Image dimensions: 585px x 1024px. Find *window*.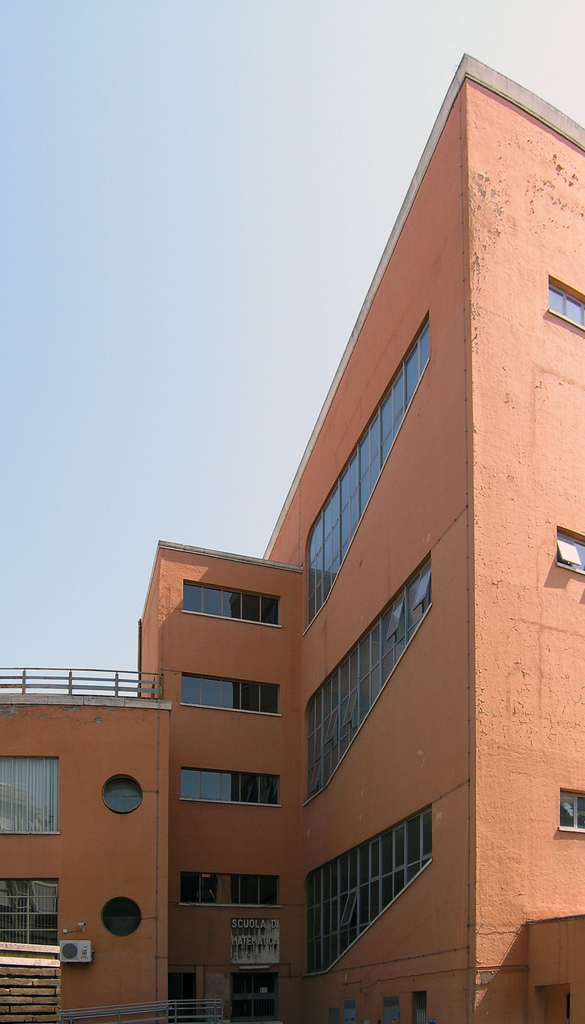
select_region(557, 787, 584, 829).
